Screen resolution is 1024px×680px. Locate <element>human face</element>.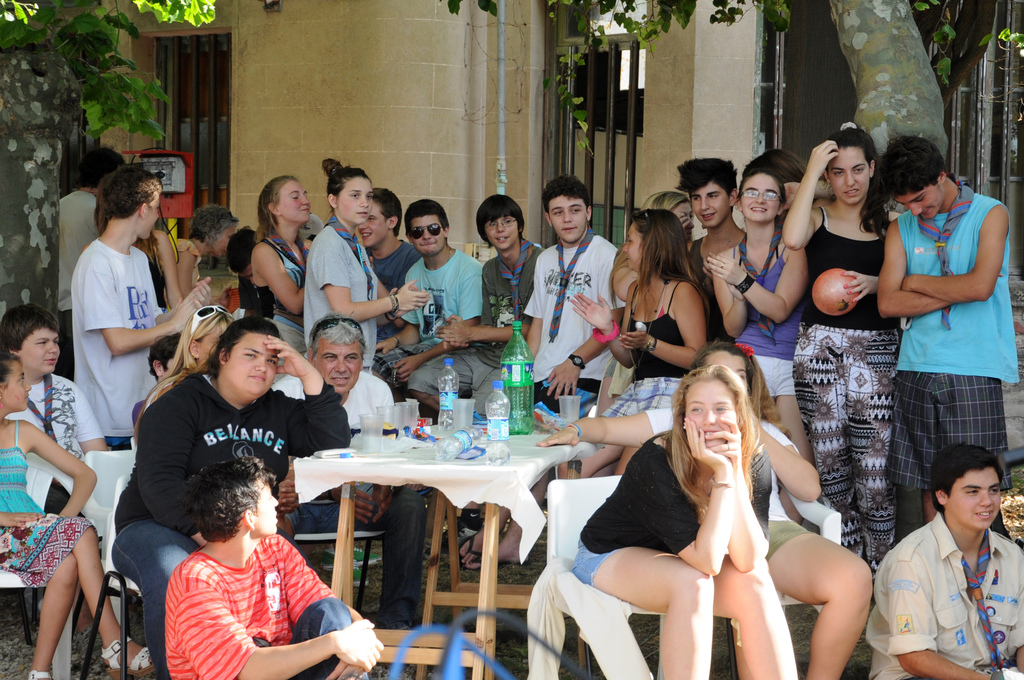
Rect(488, 218, 516, 248).
